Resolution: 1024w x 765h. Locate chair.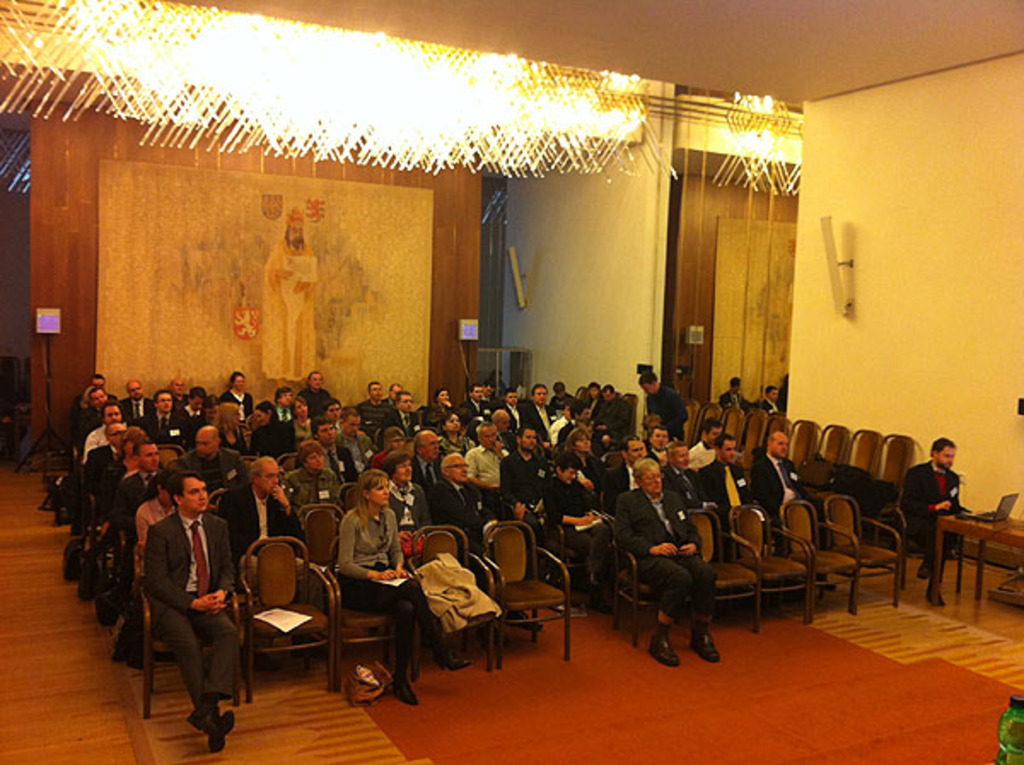
(left=143, top=574, right=246, bottom=724).
